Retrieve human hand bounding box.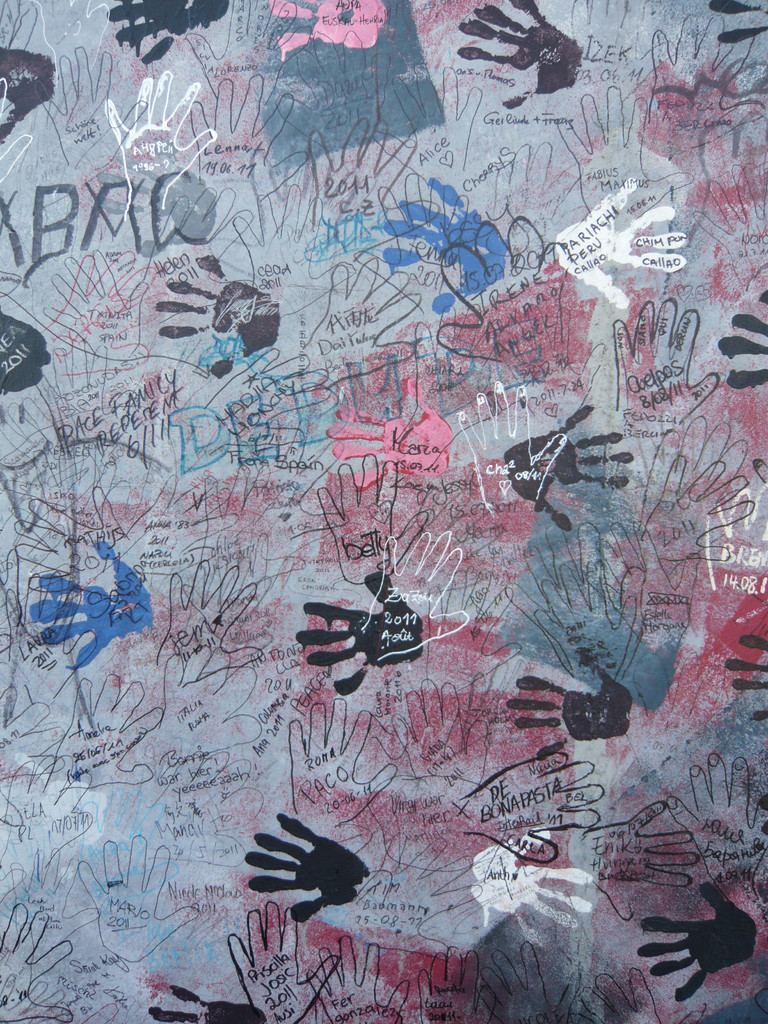
Bounding box: region(357, 531, 470, 664).
